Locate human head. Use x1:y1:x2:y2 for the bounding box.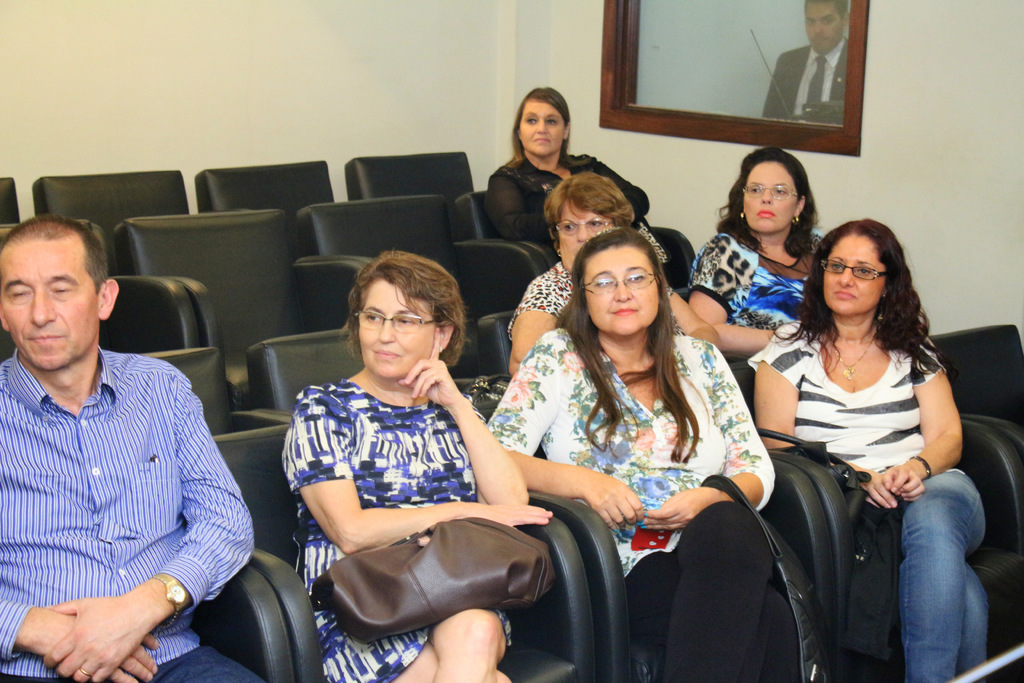
344:252:467:381.
